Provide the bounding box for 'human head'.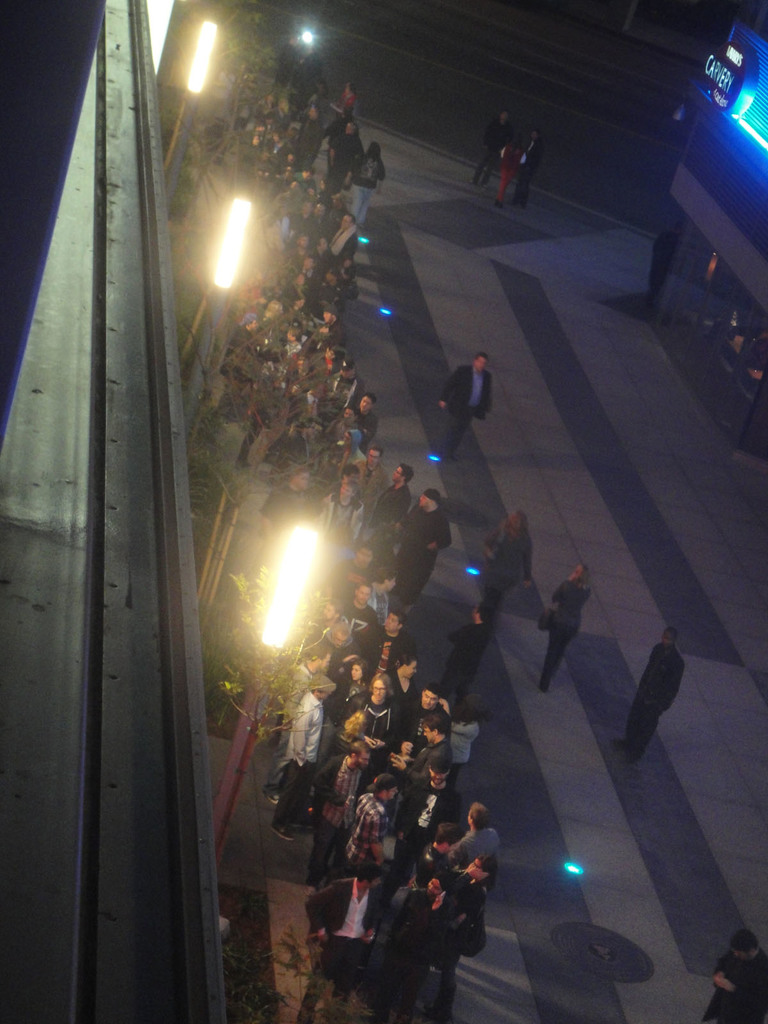
l=351, t=739, r=374, b=767.
